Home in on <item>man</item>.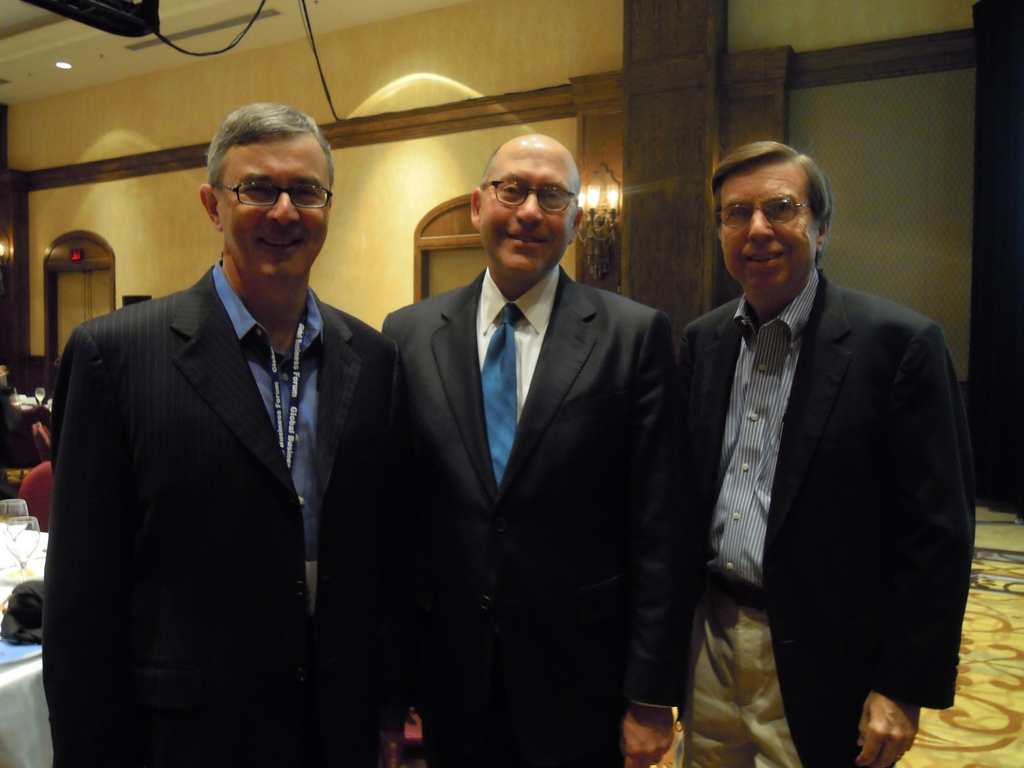
Homed in at <bbox>41, 99, 398, 767</bbox>.
